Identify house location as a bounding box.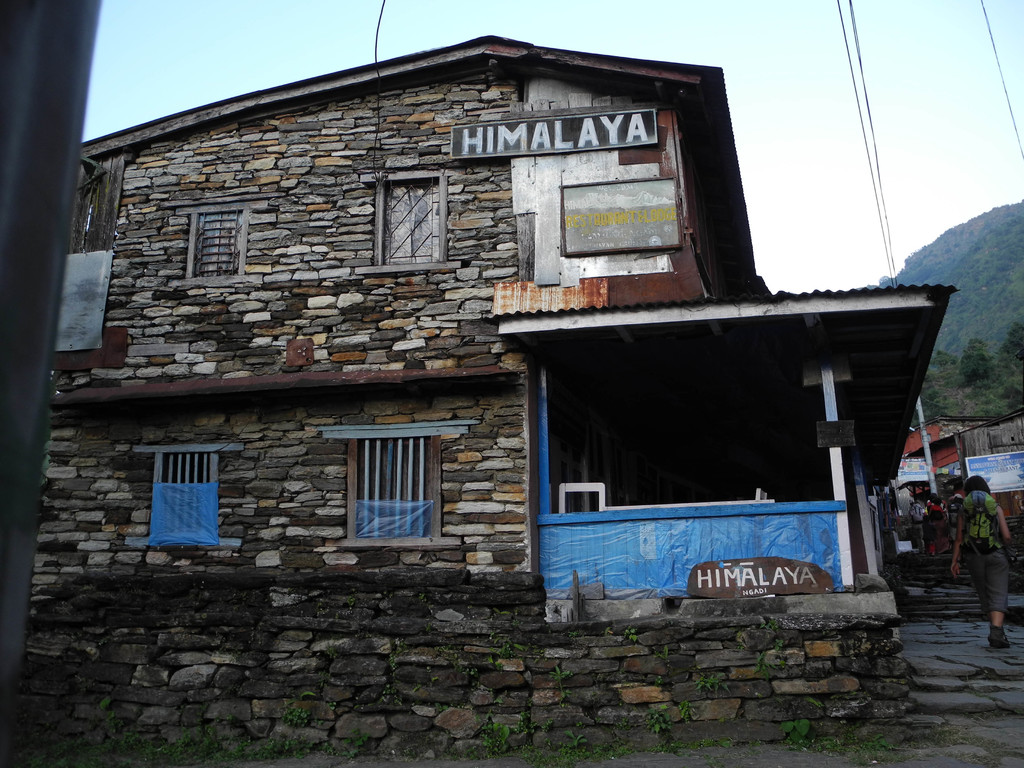
box=[16, 31, 960, 744].
